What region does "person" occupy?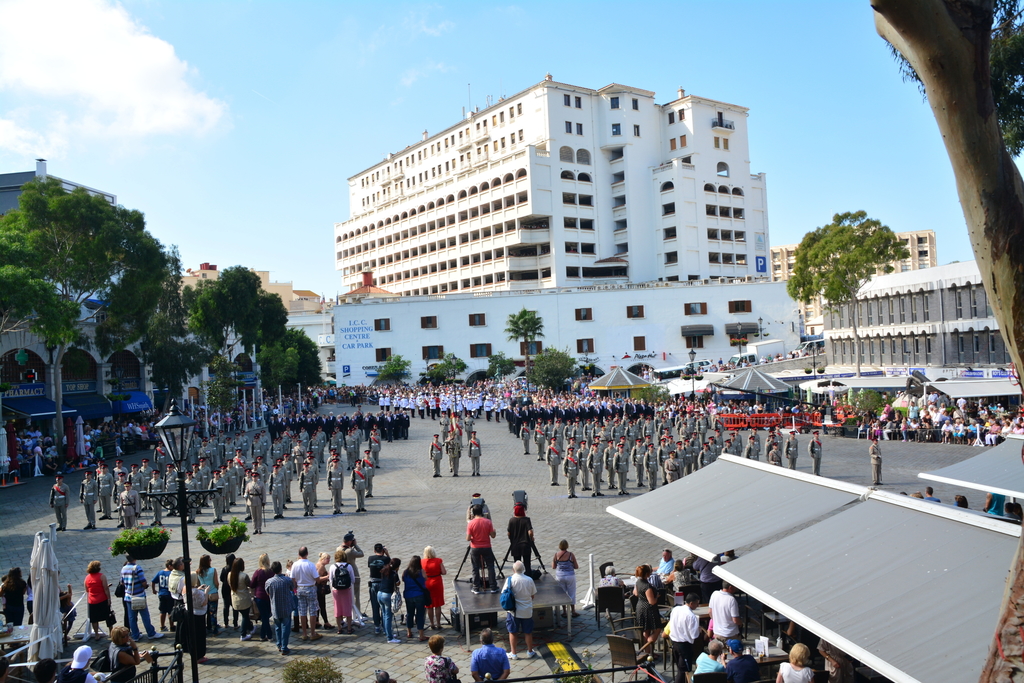
(928, 486, 940, 502).
